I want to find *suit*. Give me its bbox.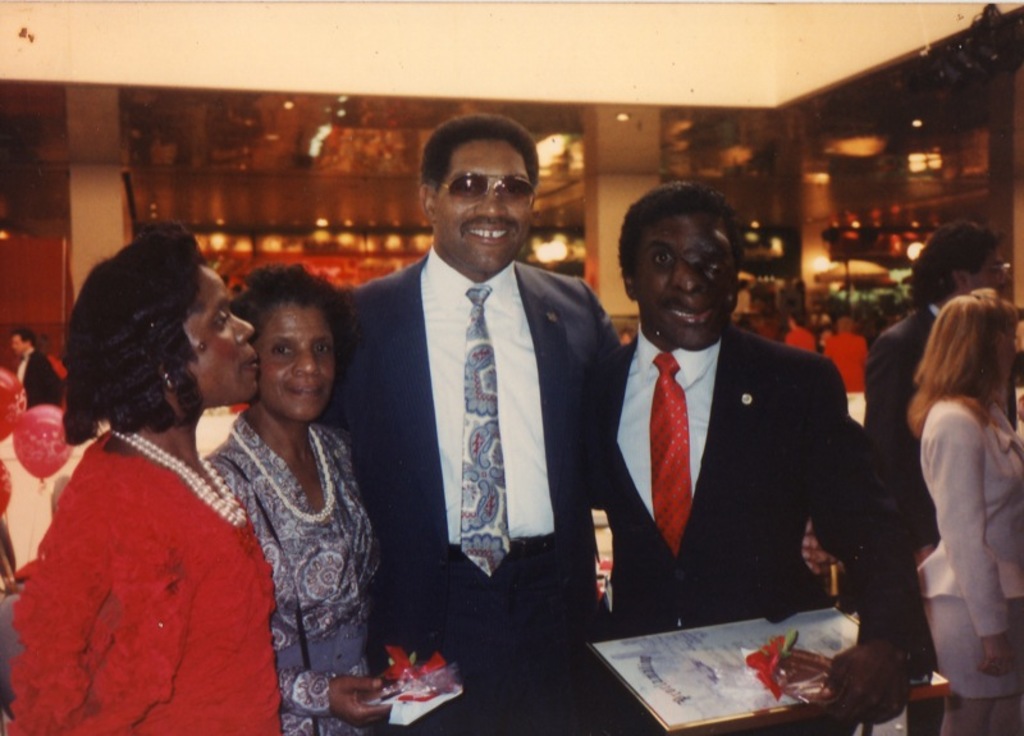
(586,325,938,735).
